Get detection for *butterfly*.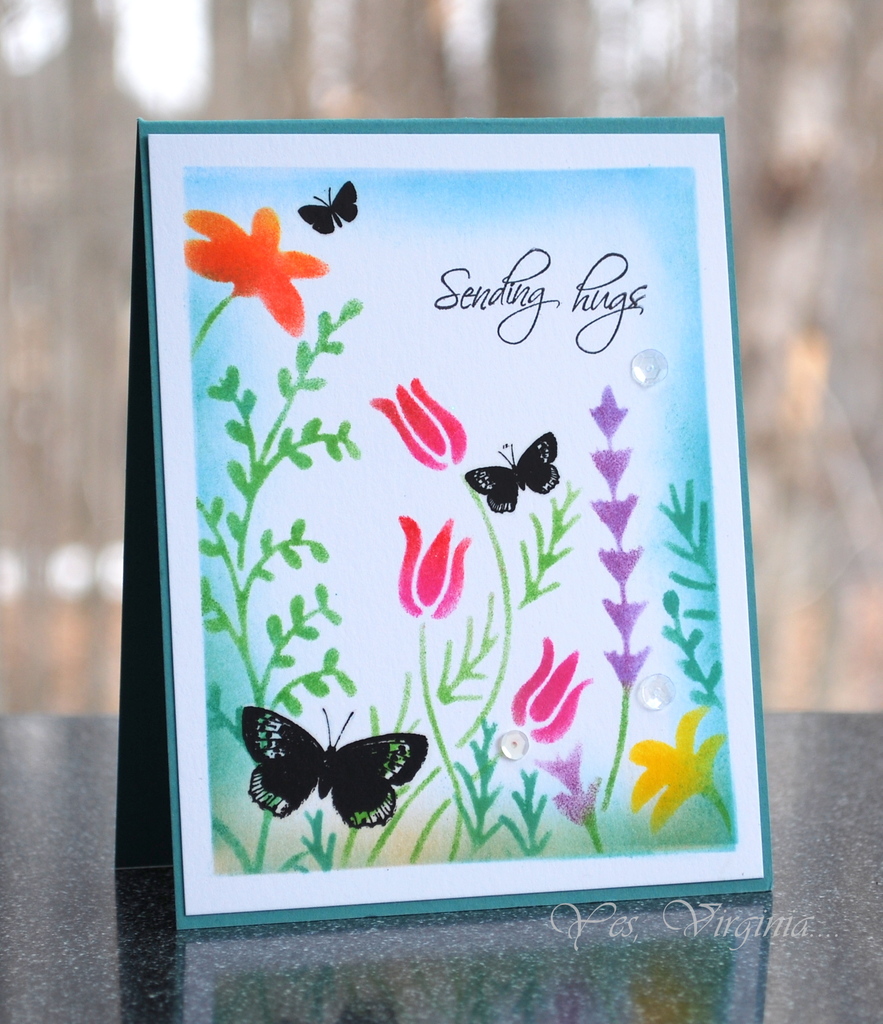
Detection: [296,181,366,241].
